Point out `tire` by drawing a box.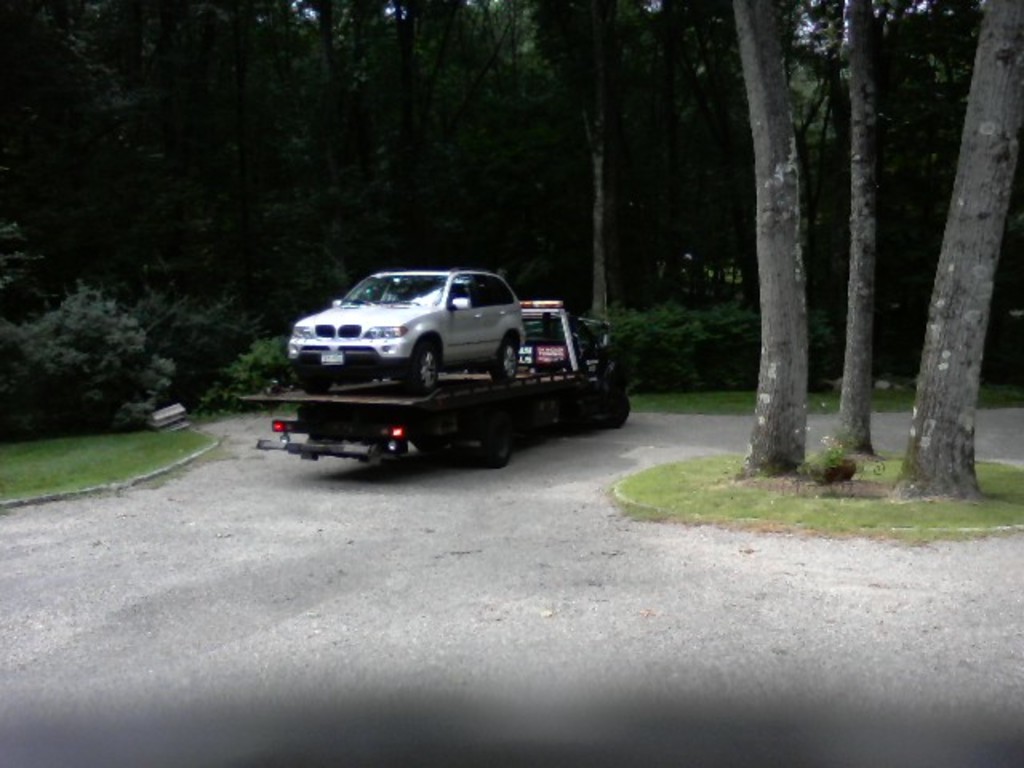
(left=483, top=411, right=514, bottom=467).
